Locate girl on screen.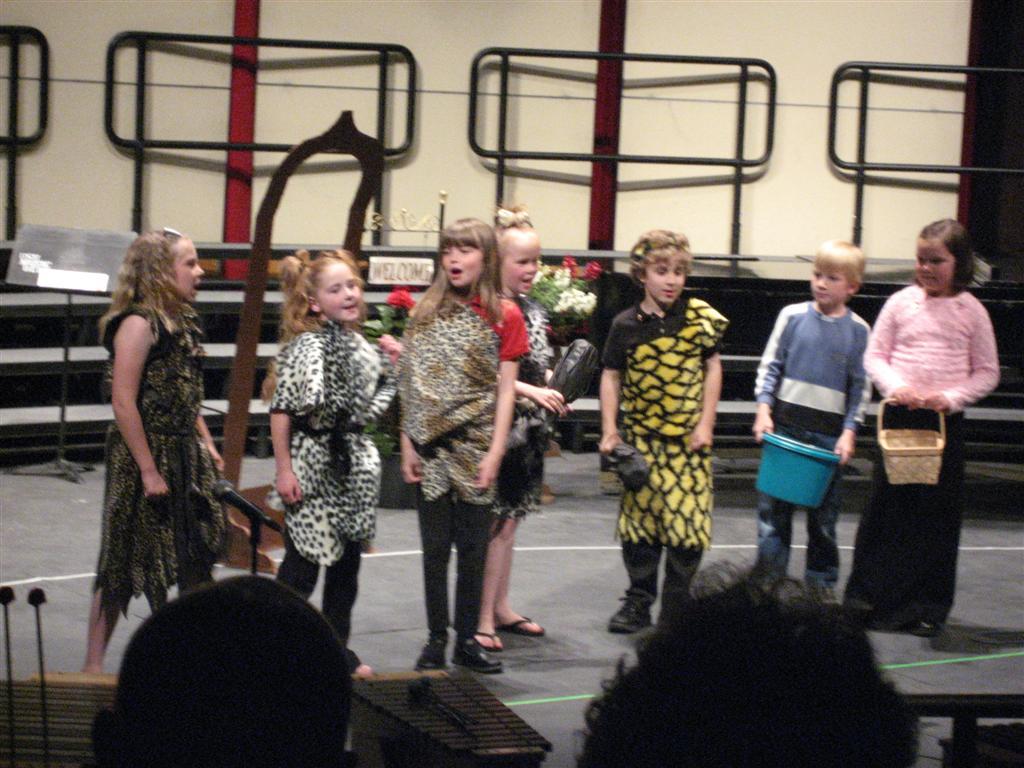
On screen at bbox=[475, 200, 571, 653].
